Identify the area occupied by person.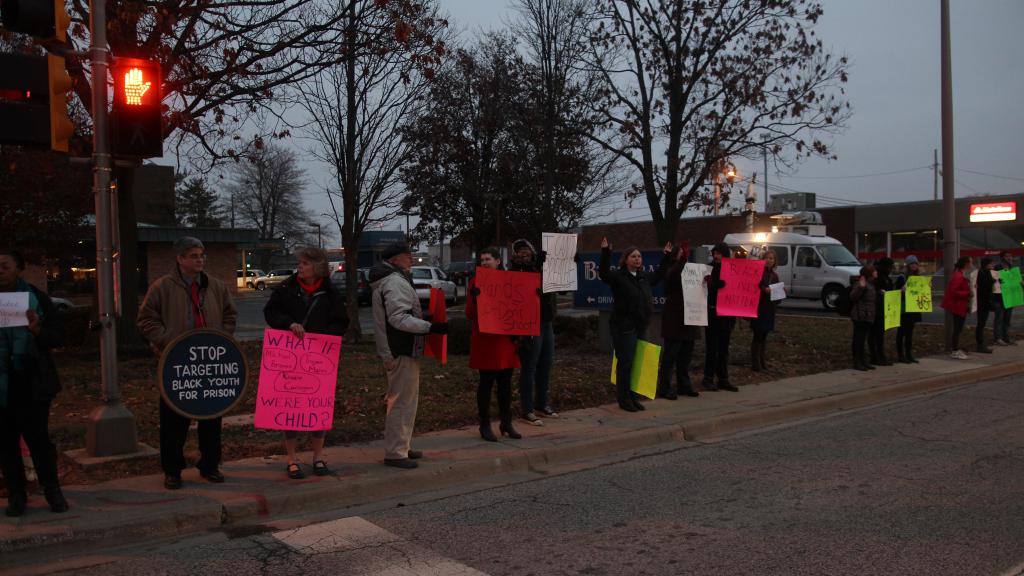
Area: (x1=266, y1=247, x2=347, y2=477).
